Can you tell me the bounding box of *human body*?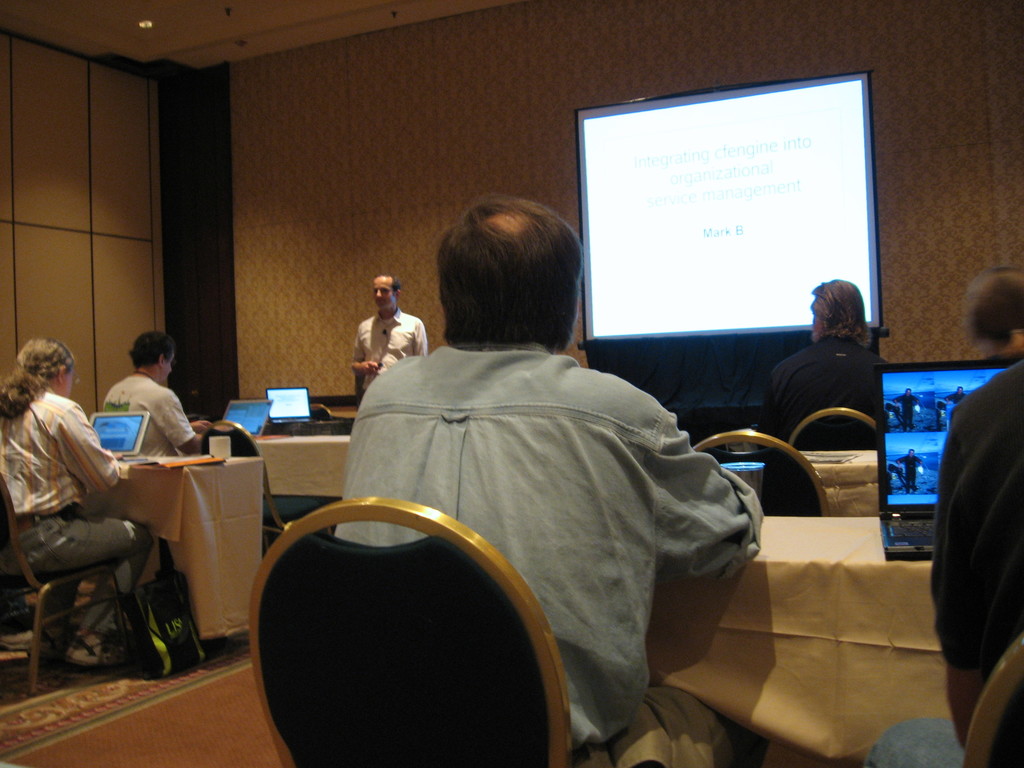
96,324,200,454.
